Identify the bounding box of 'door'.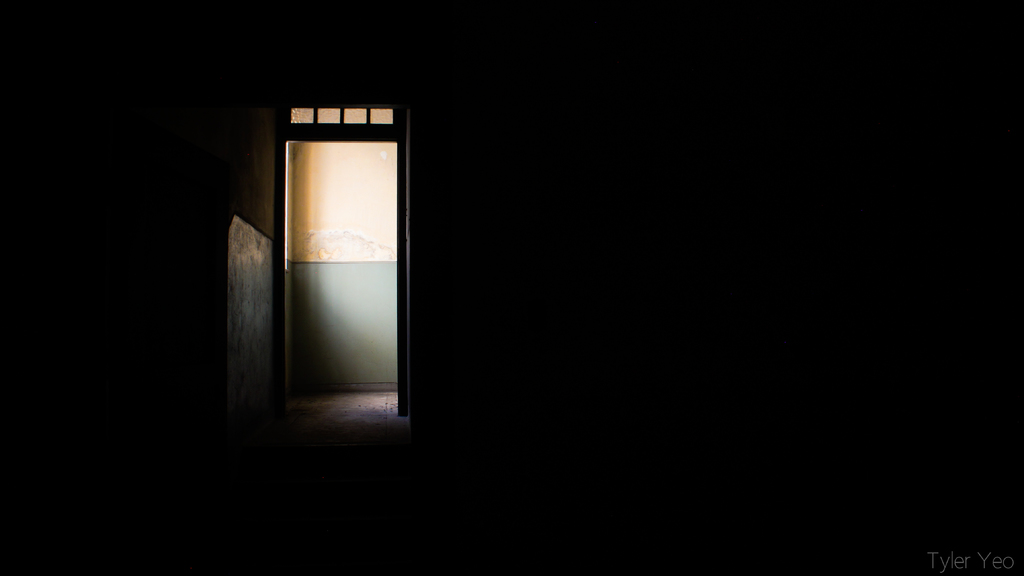
(x1=256, y1=101, x2=421, y2=441).
